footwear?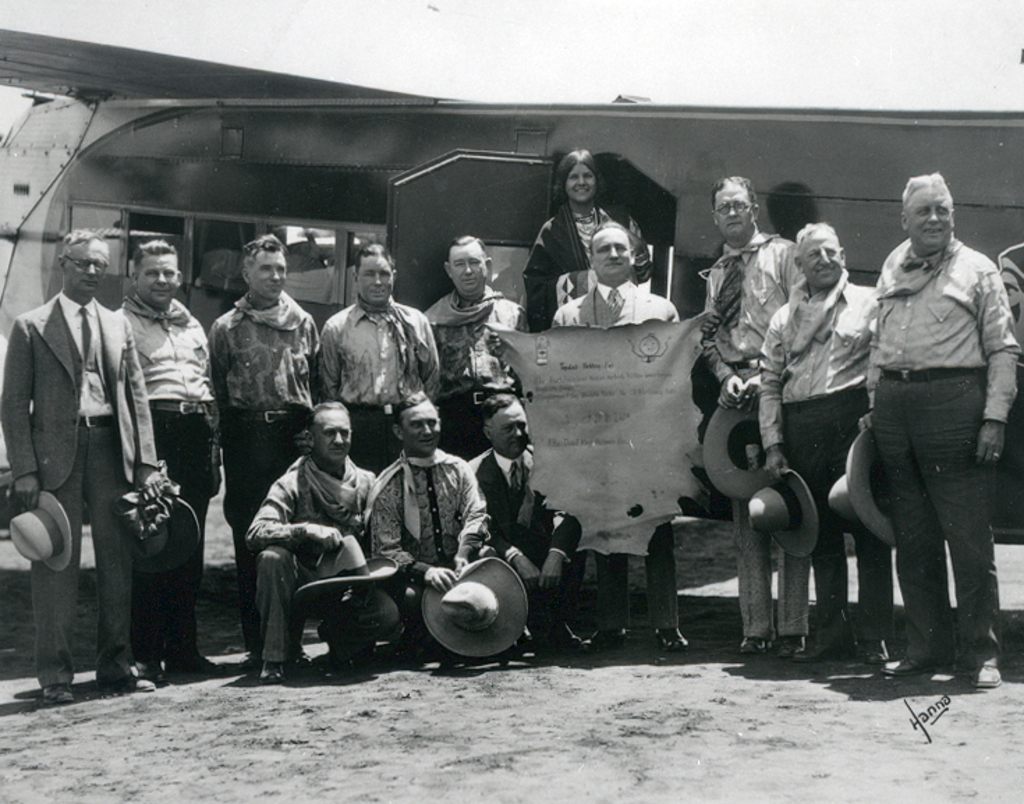
l=265, t=663, r=281, b=677
